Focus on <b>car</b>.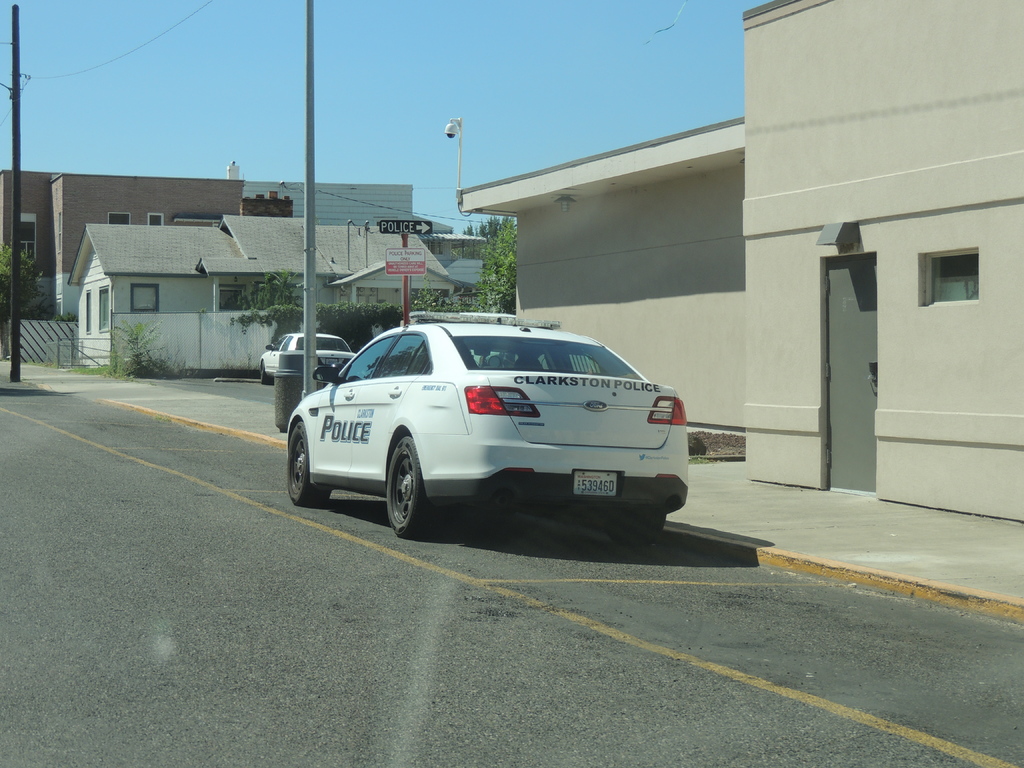
Focused at (left=255, top=326, right=358, bottom=379).
